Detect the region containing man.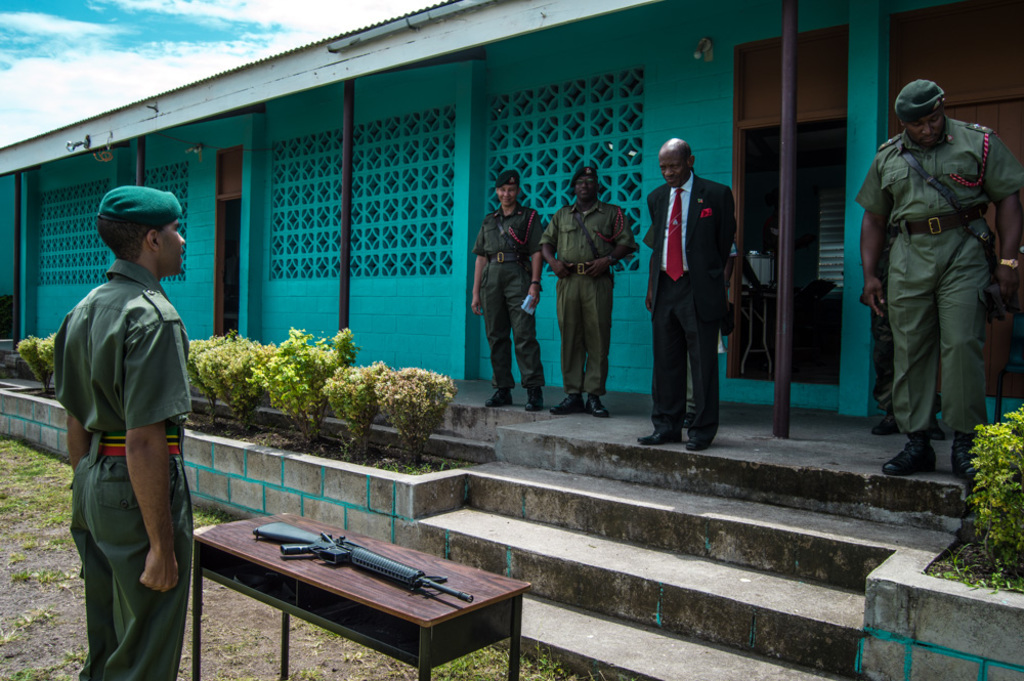
bbox=[481, 170, 537, 400].
